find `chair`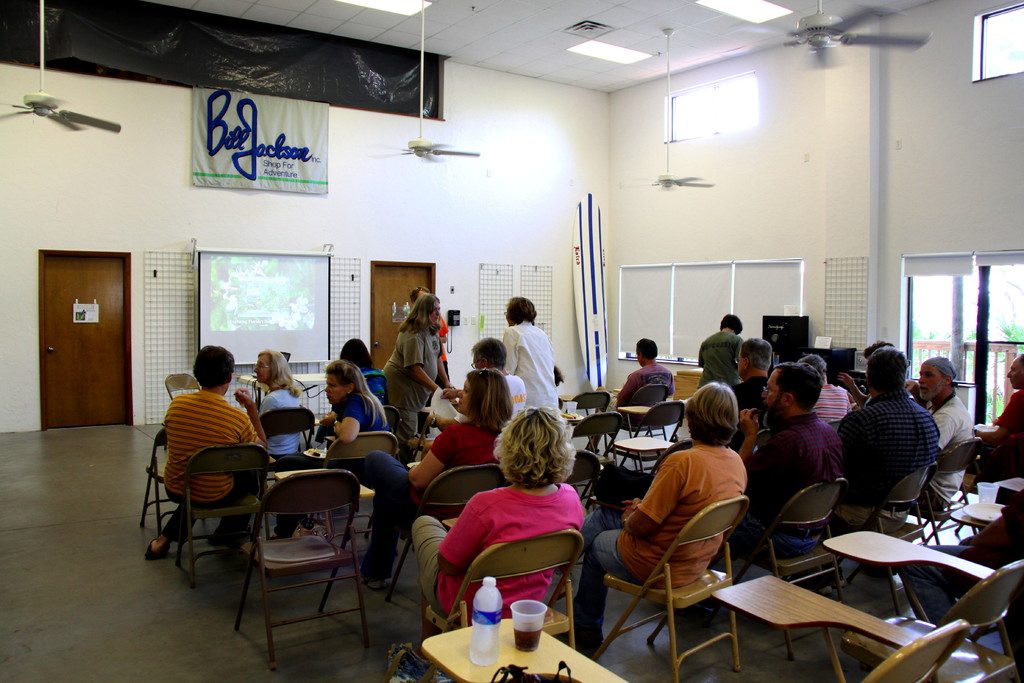
crop(602, 505, 740, 682)
